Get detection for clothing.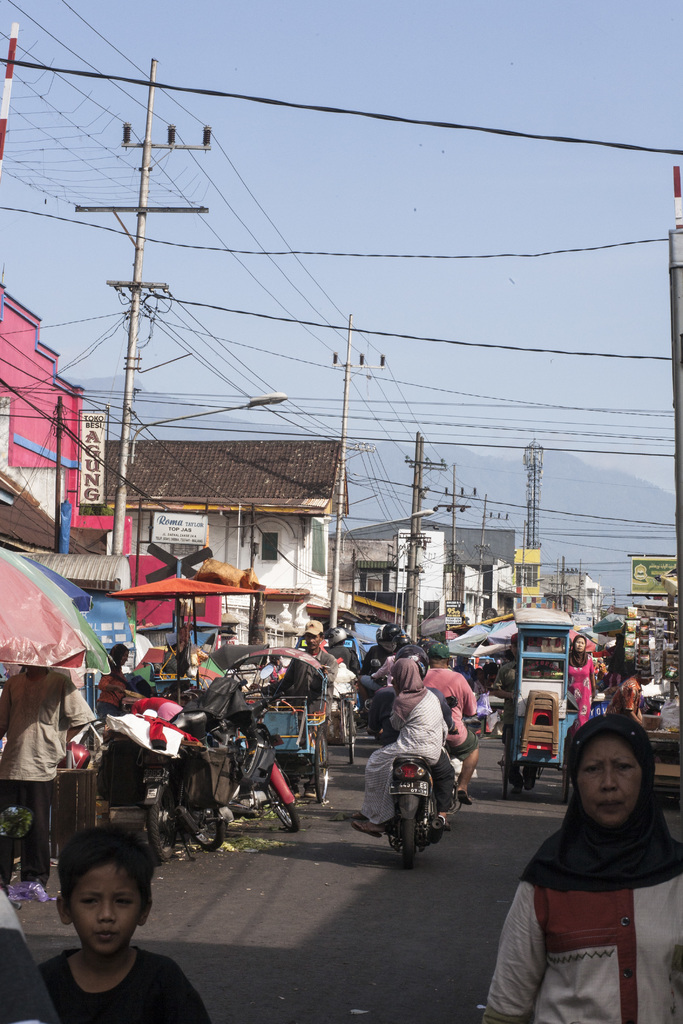
Detection: x1=264 y1=646 x2=334 y2=784.
